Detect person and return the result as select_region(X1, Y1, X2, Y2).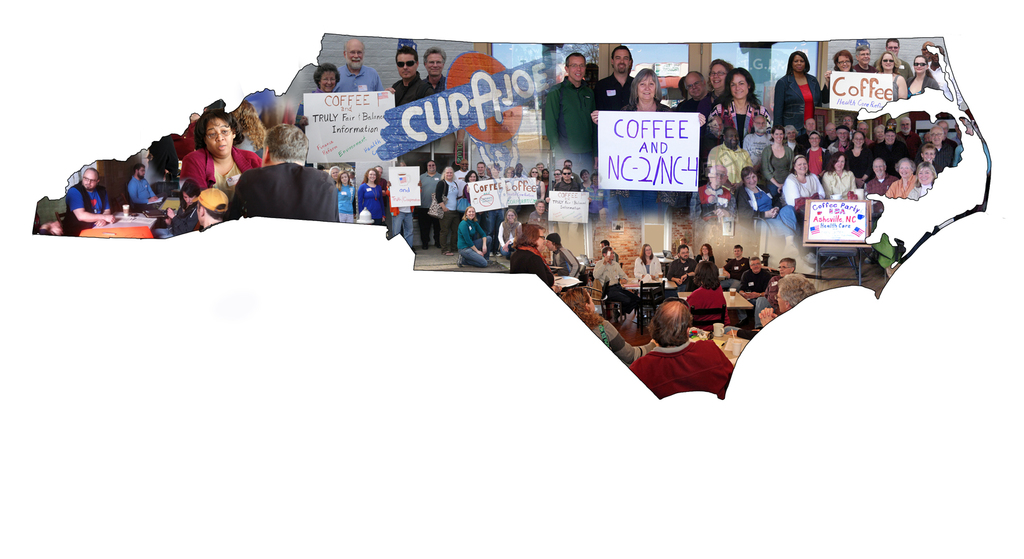
select_region(548, 232, 580, 276).
